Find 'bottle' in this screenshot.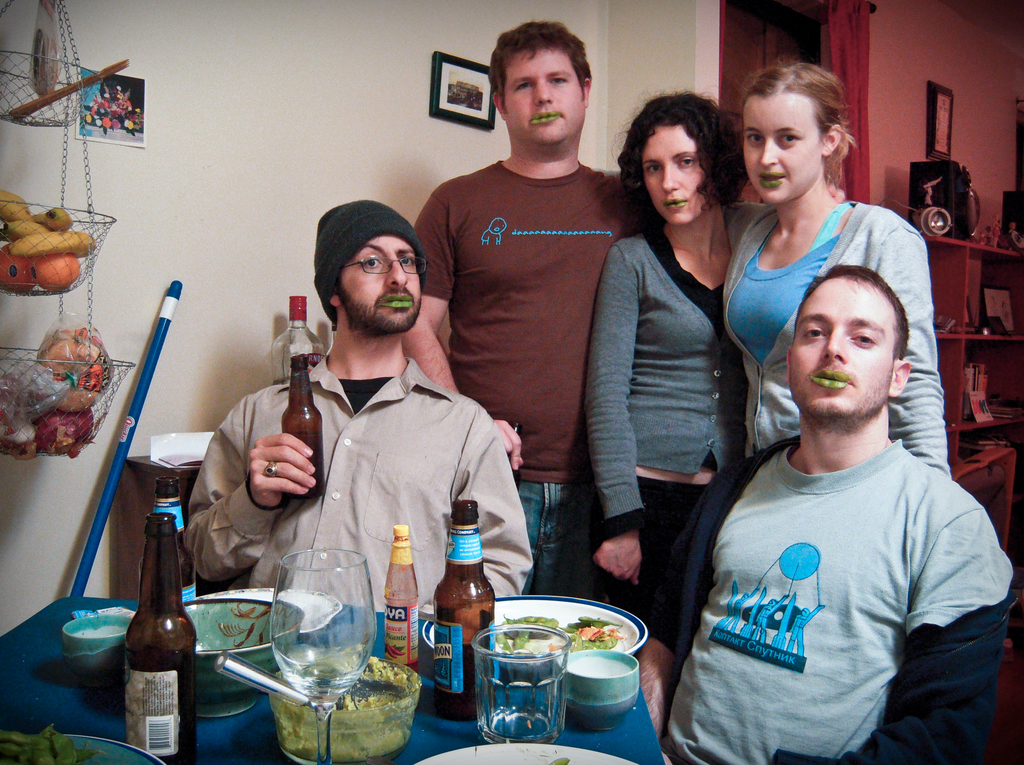
The bounding box for 'bottle' is 434,500,498,725.
